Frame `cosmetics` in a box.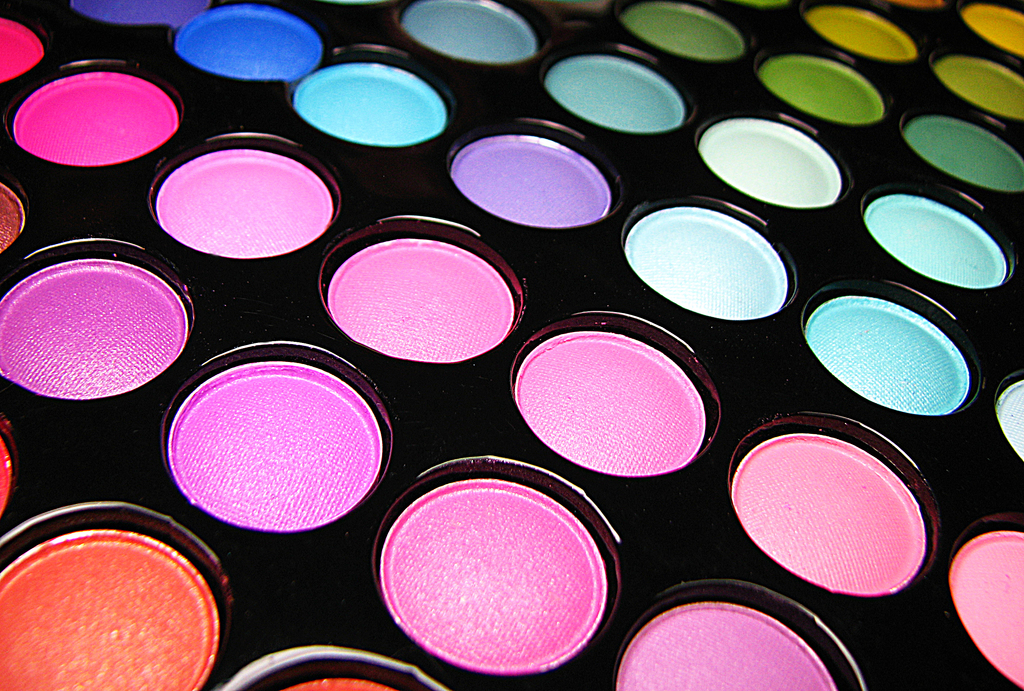
947,525,1023,690.
